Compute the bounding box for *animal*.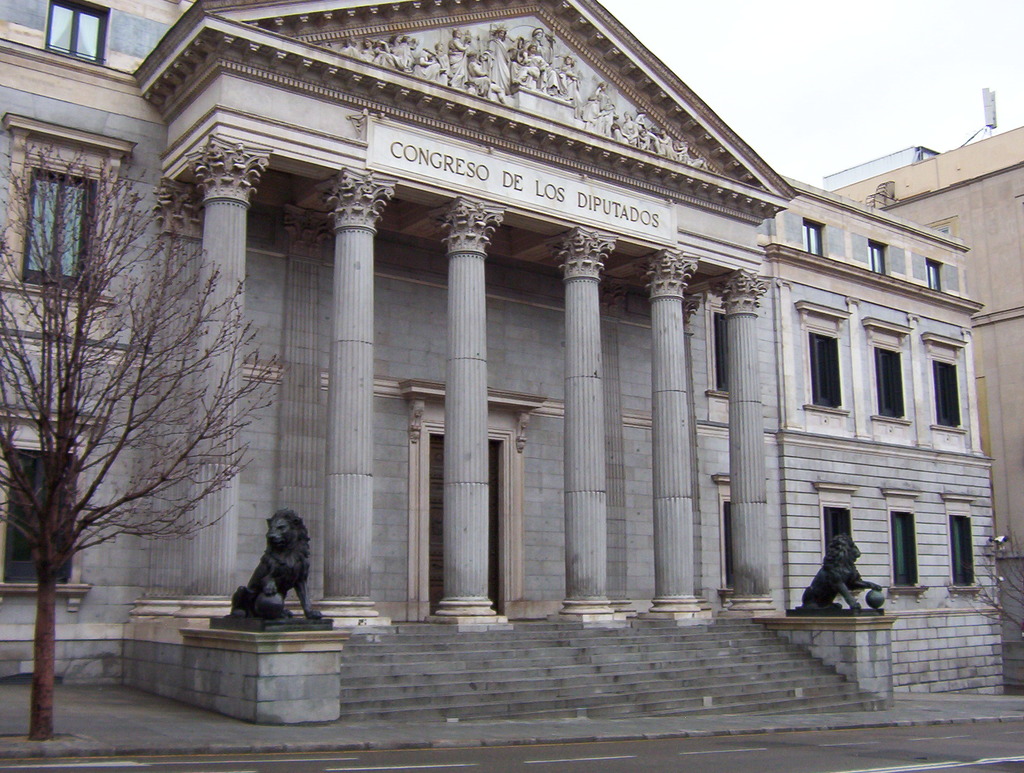
x1=799, y1=532, x2=882, y2=608.
